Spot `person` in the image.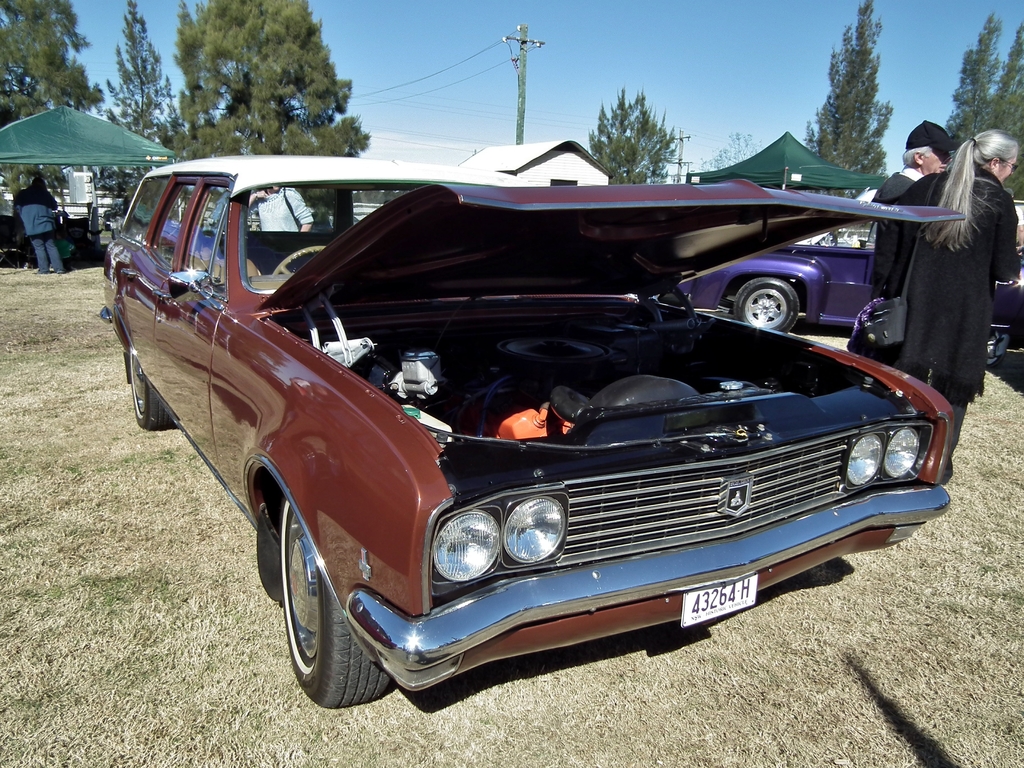
`person` found at [12, 178, 68, 276].
